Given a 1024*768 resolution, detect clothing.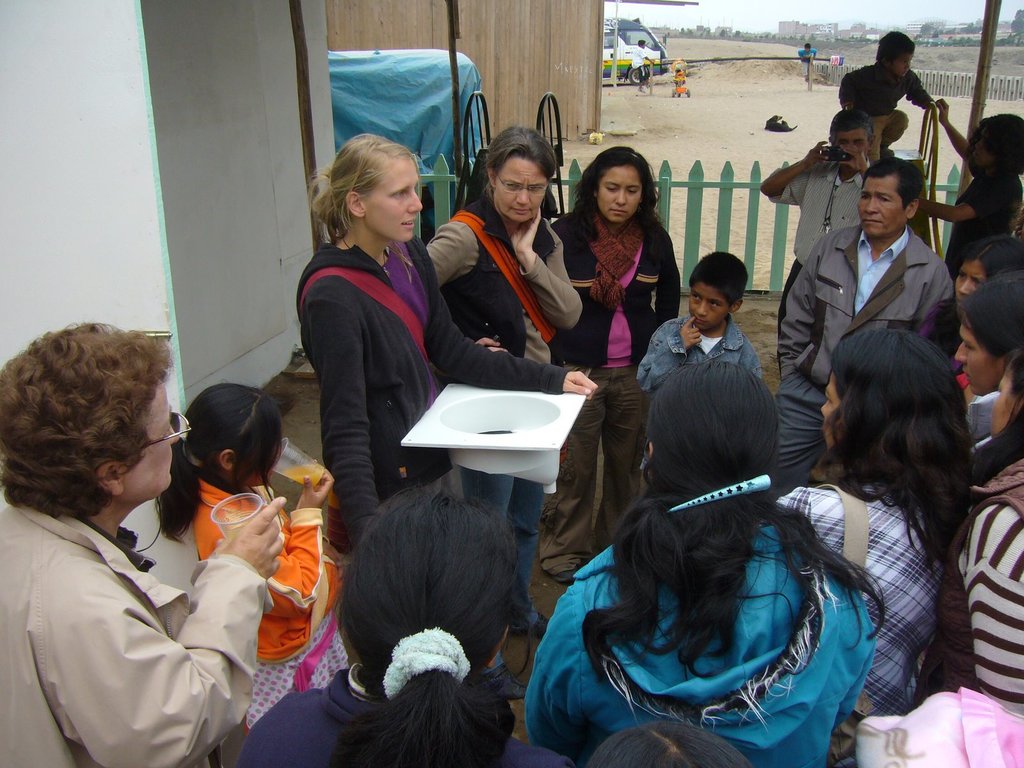
BBox(920, 288, 1023, 678).
